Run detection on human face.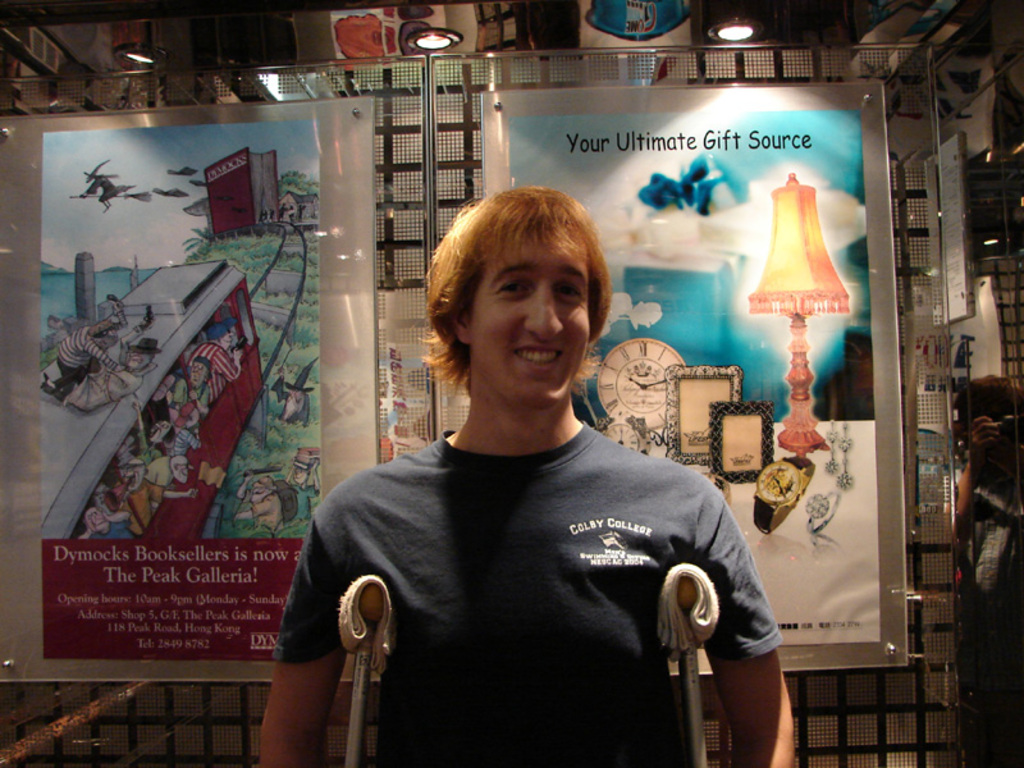
Result: <region>173, 458, 192, 483</region>.
